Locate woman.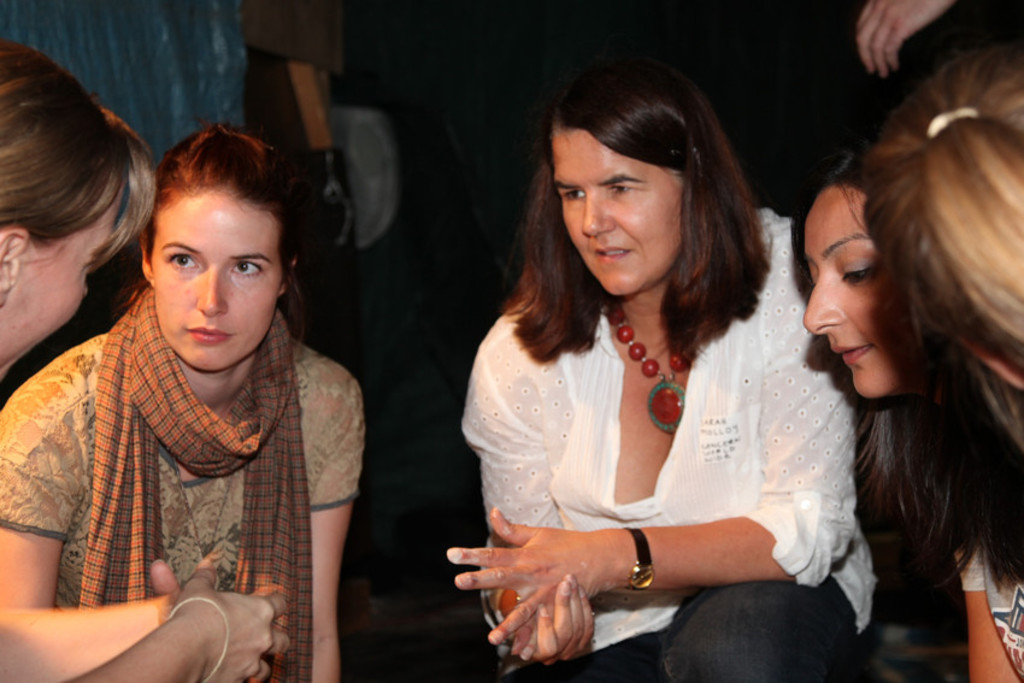
Bounding box: x1=794 y1=159 x2=1023 y2=682.
